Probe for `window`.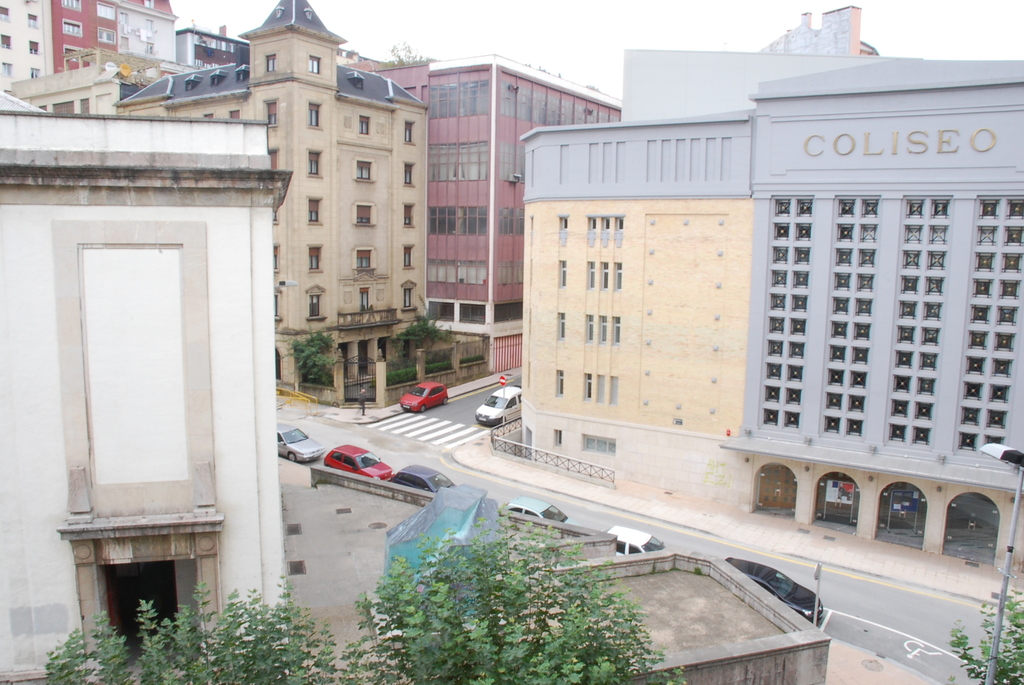
Probe result: bbox=[585, 256, 623, 299].
